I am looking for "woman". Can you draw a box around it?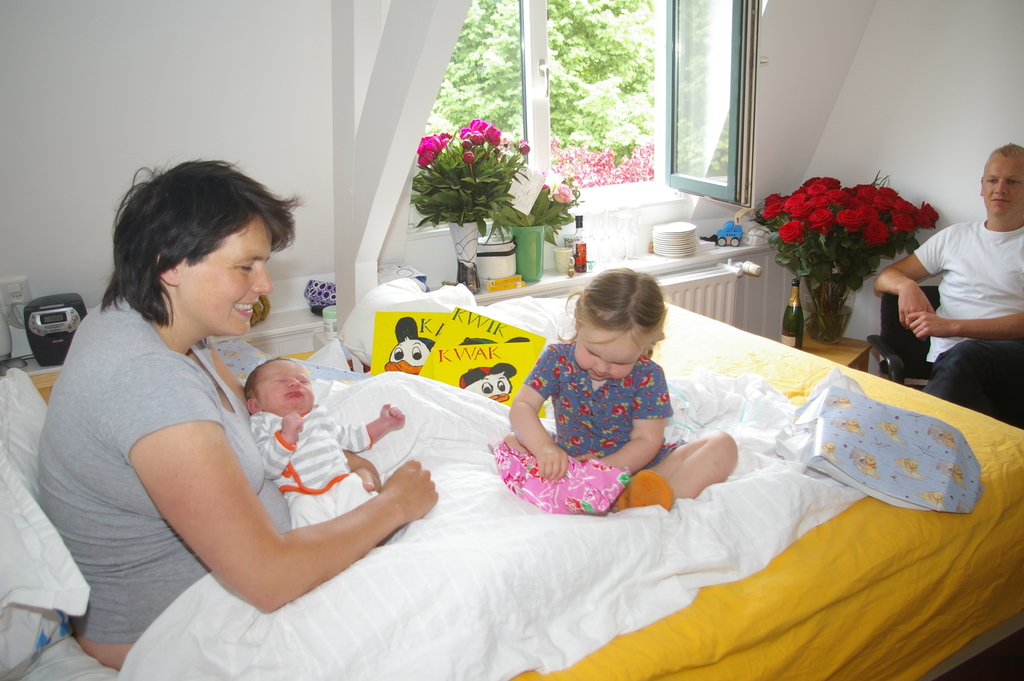
Sure, the bounding box is pyautogui.locateOnScreen(38, 150, 328, 662).
